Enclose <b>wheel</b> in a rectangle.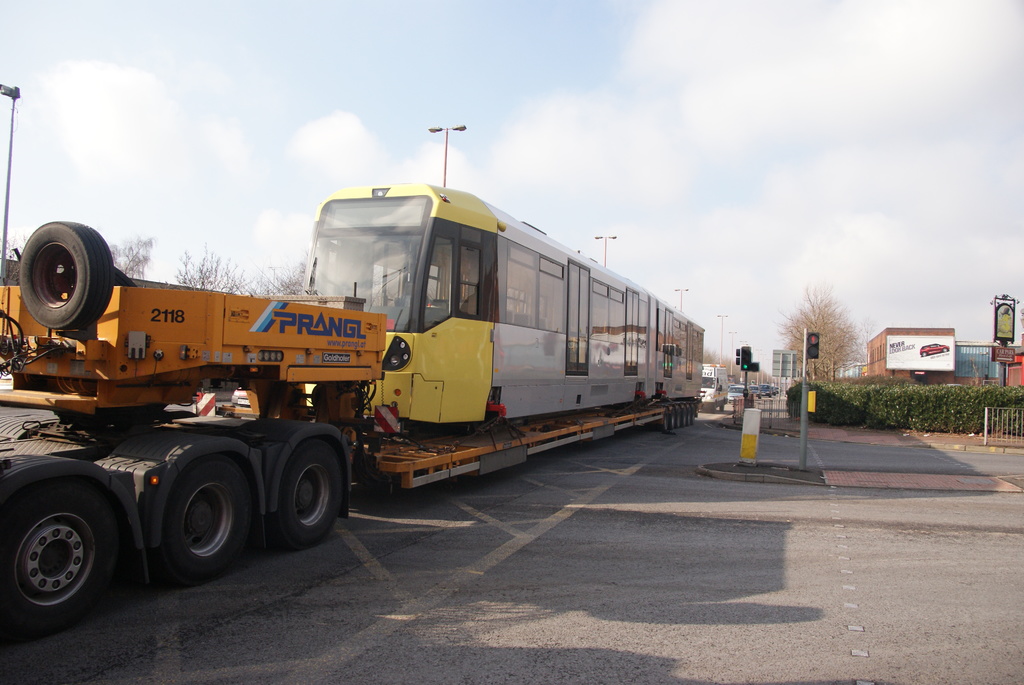
[9, 487, 105, 629].
